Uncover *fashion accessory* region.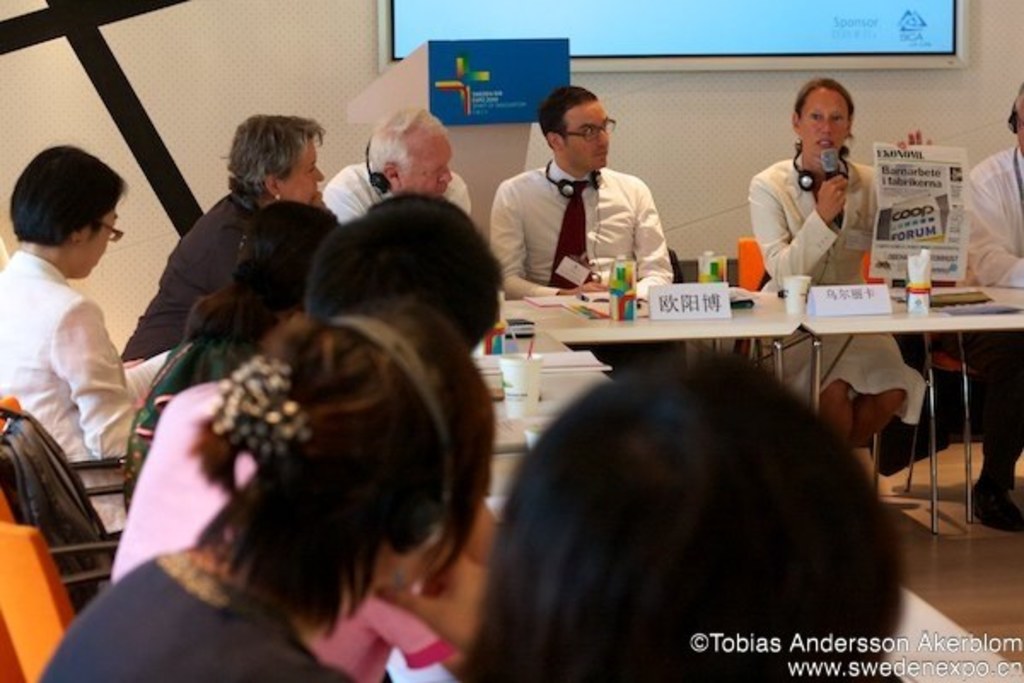
Uncovered: [left=200, top=353, right=323, bottom=487].
